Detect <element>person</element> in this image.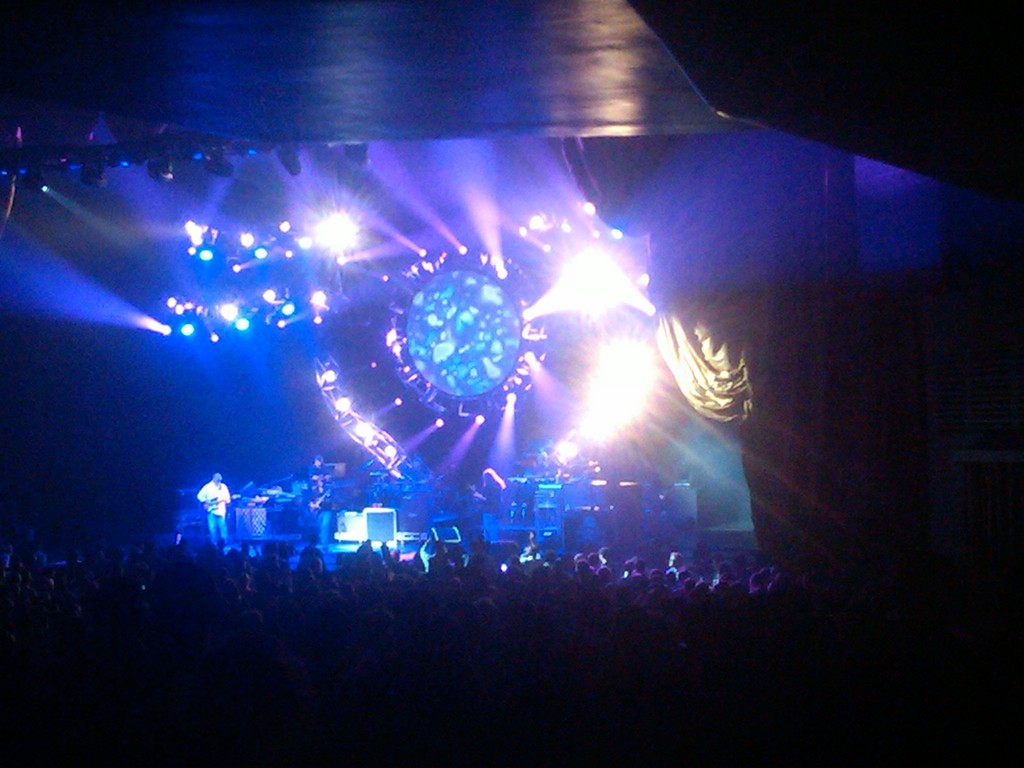
Detection: (195,471,236,555).
